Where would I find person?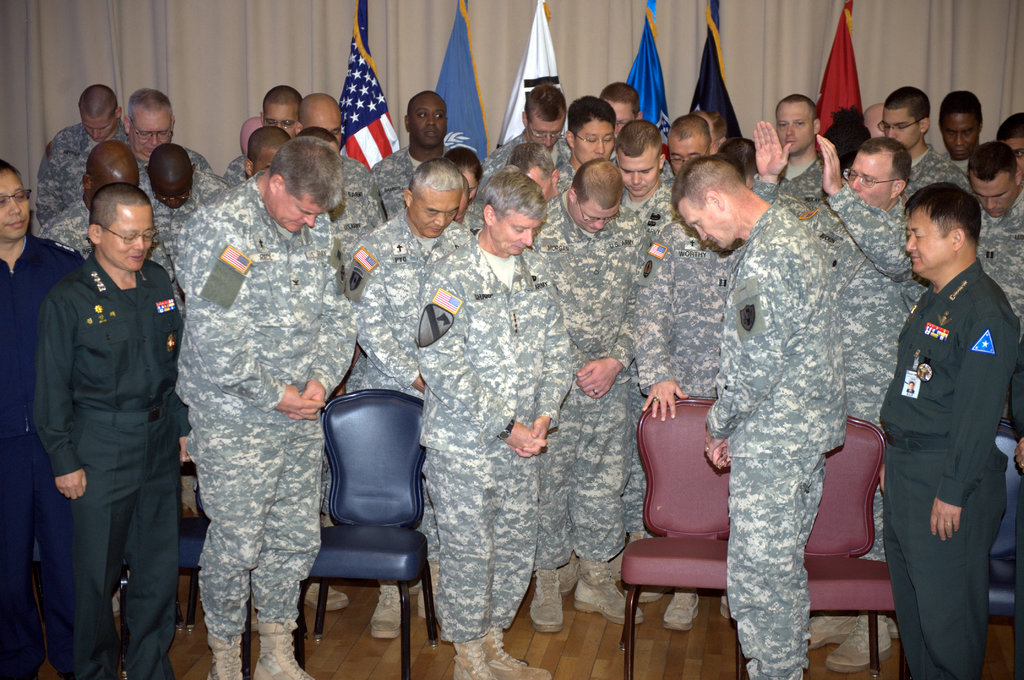
At pyautogui.locateOnScreen(883, 79, 975, 196).
